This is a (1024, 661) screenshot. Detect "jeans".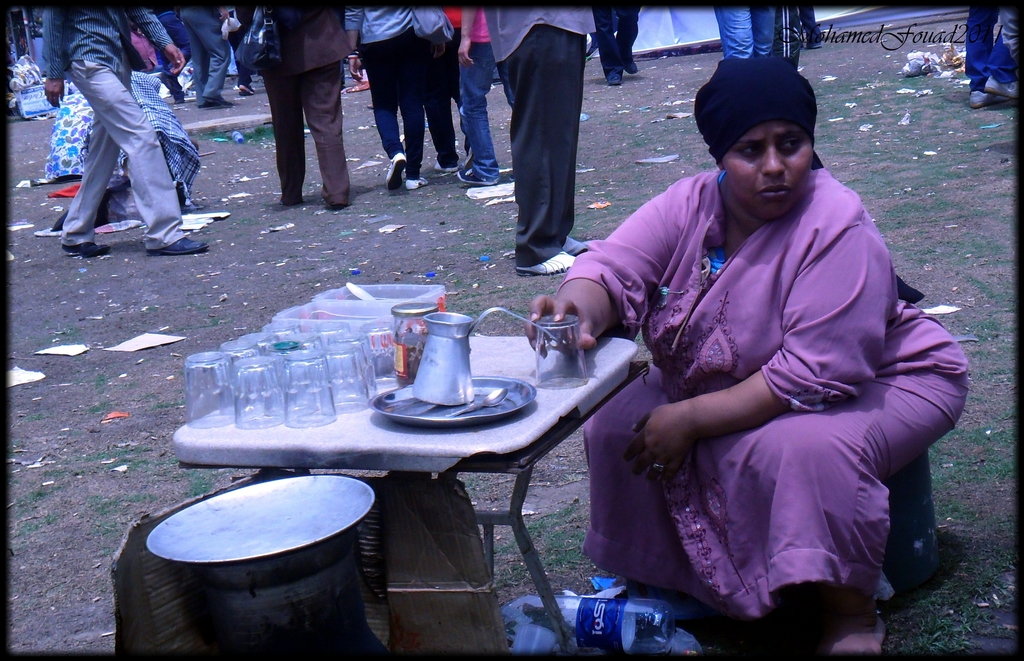
(965, 4, 1018, 88).
